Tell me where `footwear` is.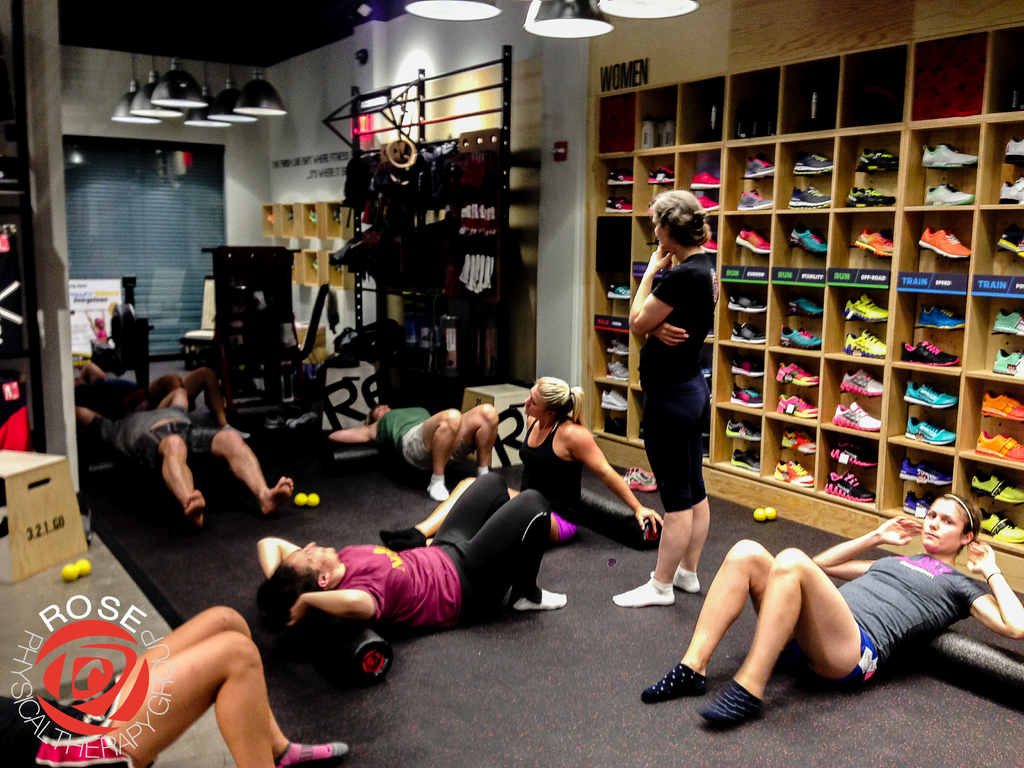
`footwear` is at locate(697, 192, 719, 212).
